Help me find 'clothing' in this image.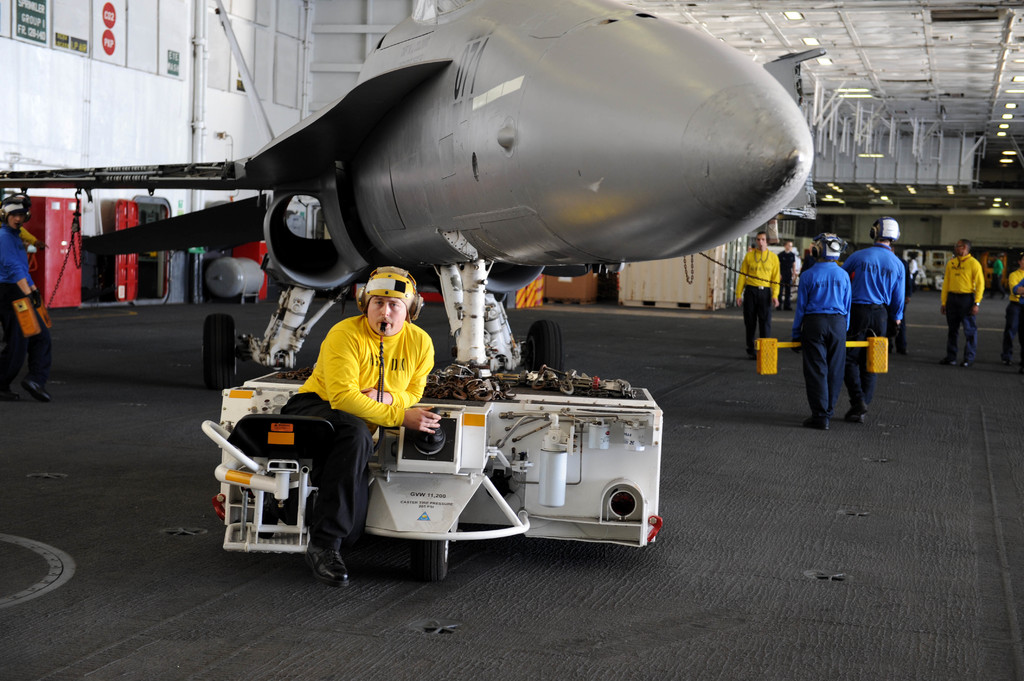
Found it: 992/255/1004/275.
